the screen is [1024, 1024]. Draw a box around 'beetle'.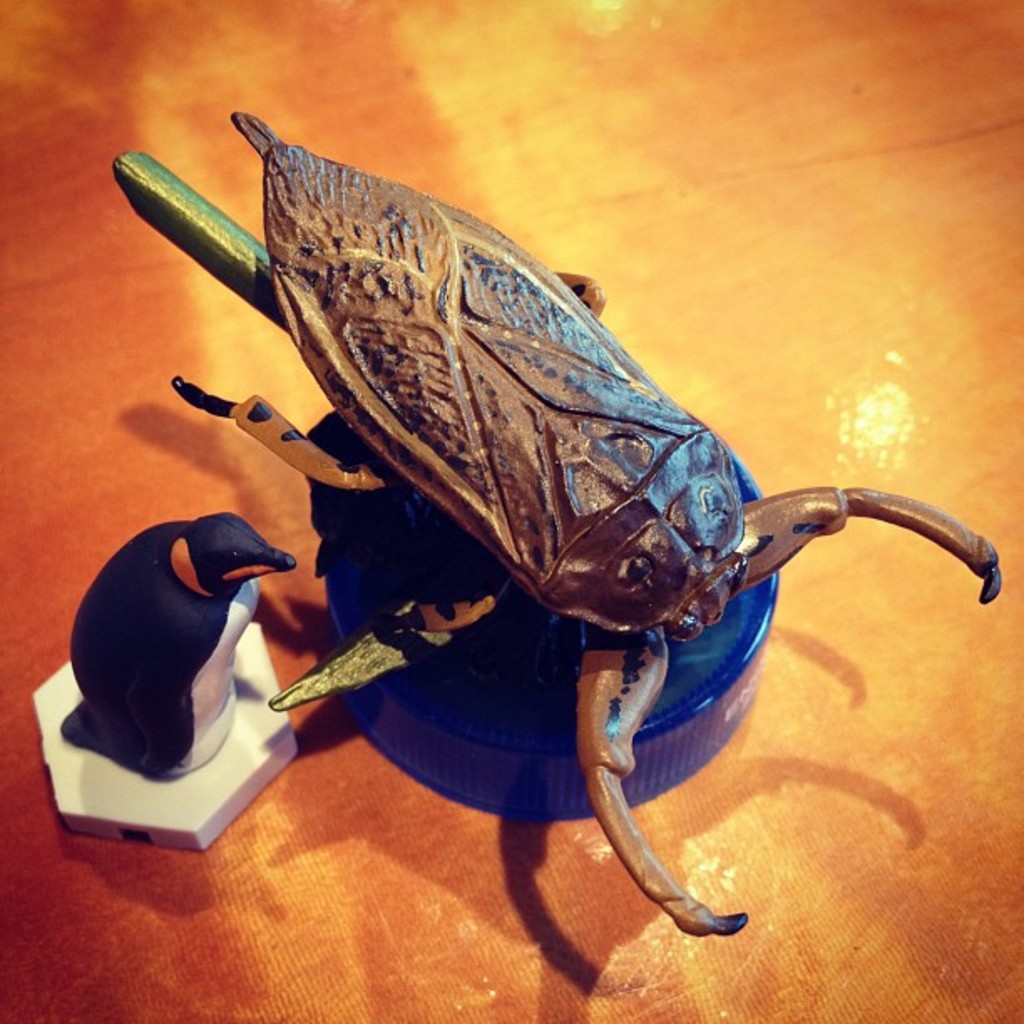
55/127/997/992.
